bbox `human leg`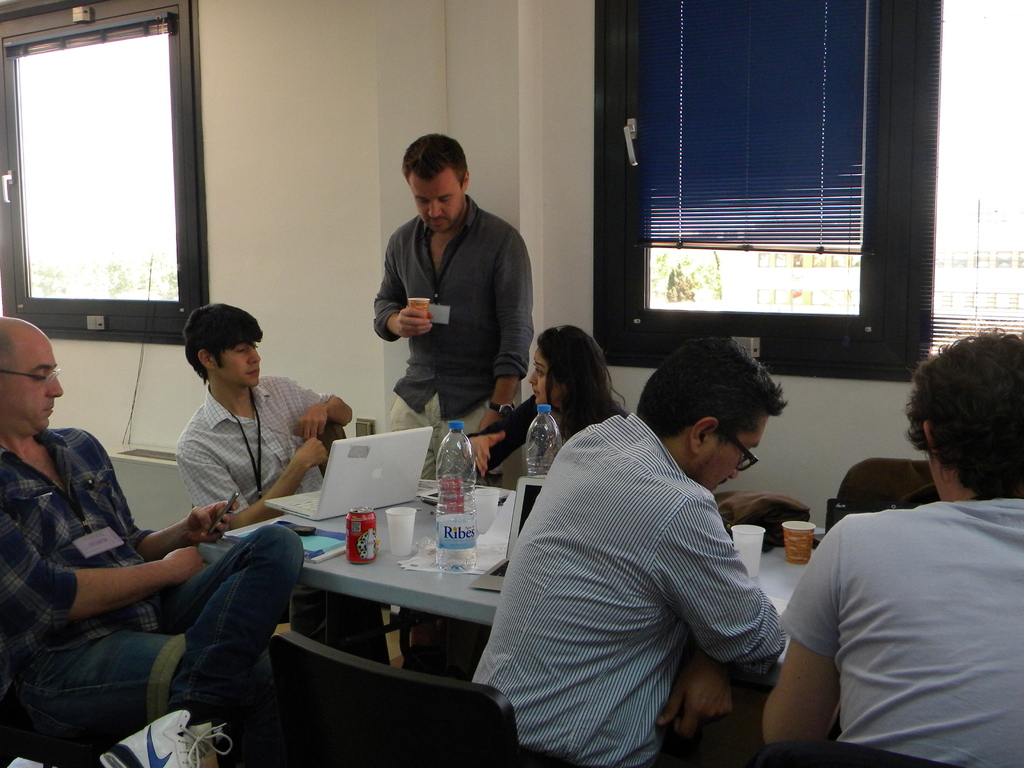
bbox=[100, 531, 303, 767]
